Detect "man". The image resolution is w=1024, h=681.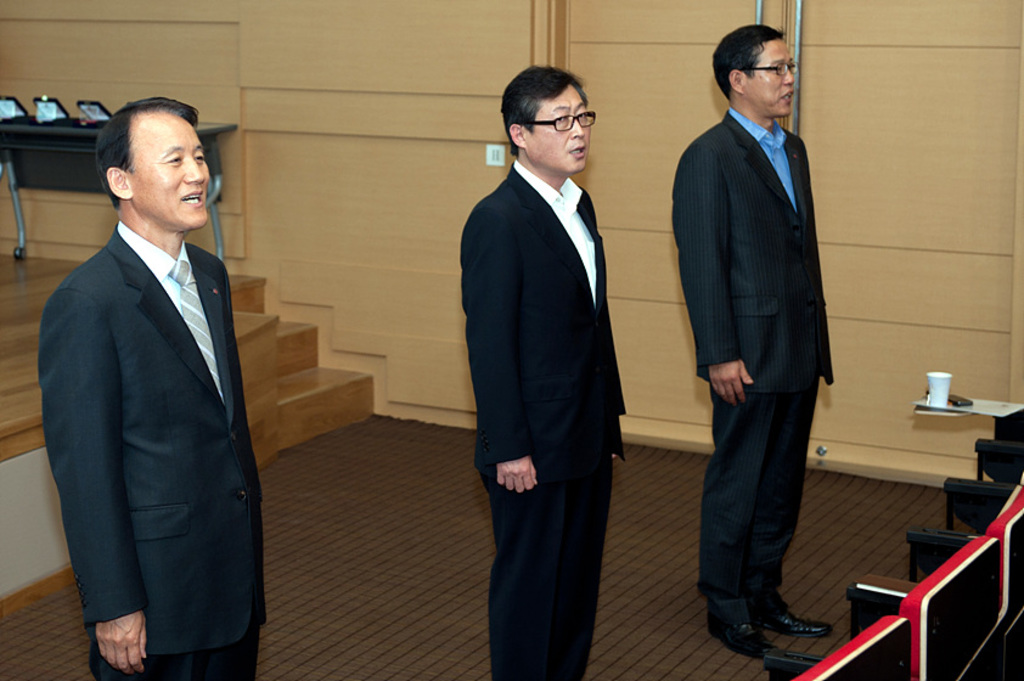
{"left": 674, "top": 24, "right": 828, "bottom": 662}.
